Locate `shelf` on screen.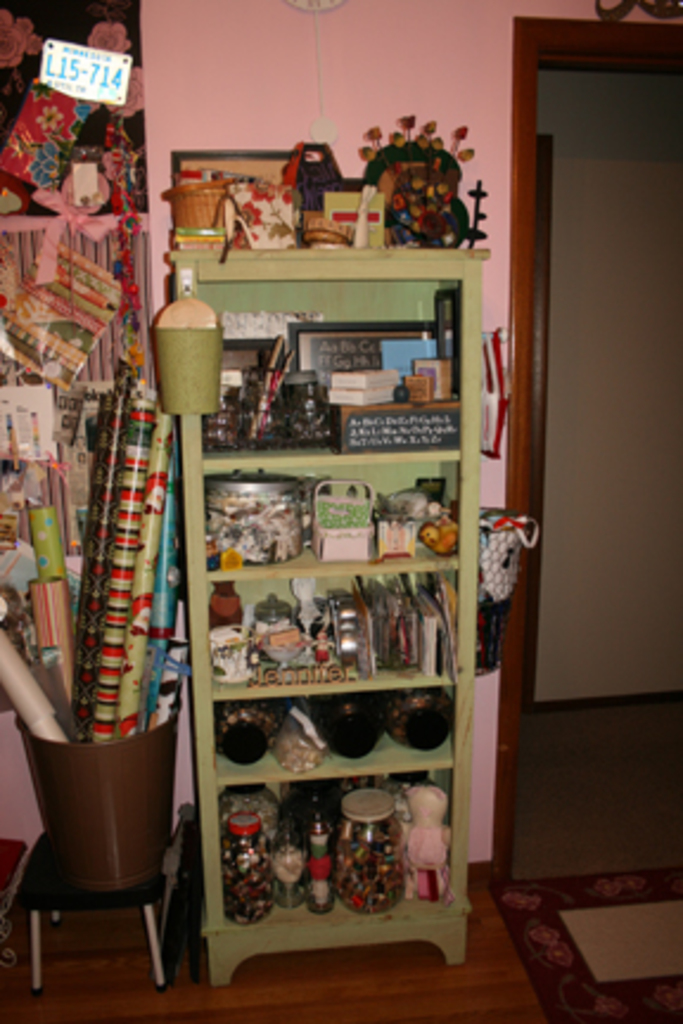
On screen at bbox(204, 467, 448, 569).
